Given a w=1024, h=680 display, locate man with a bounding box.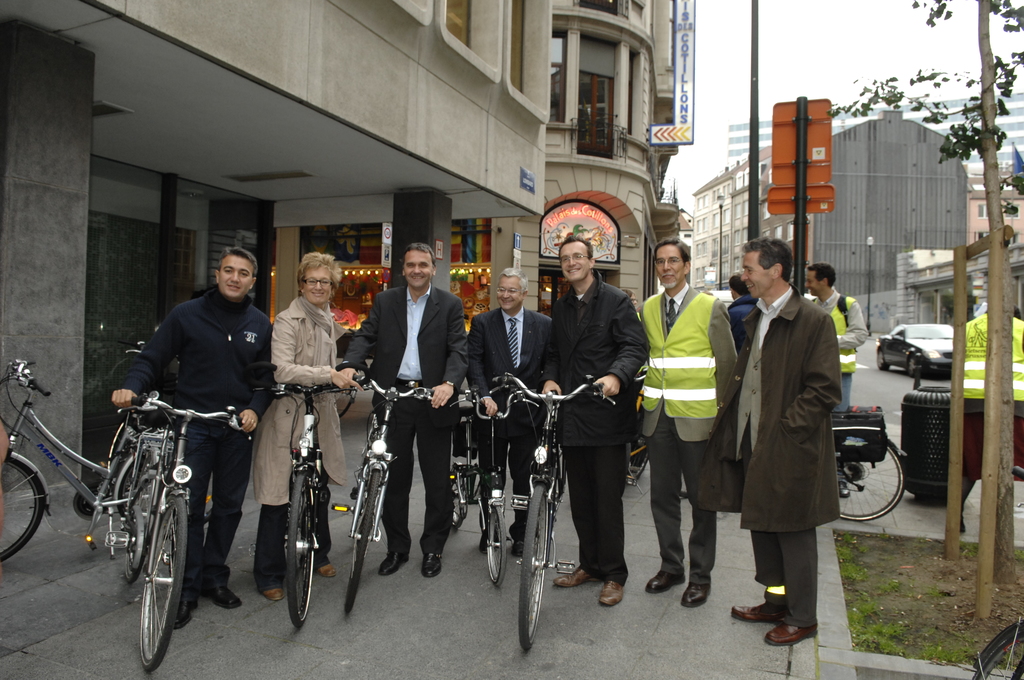
Located: region(465, 269, 555, 556).
